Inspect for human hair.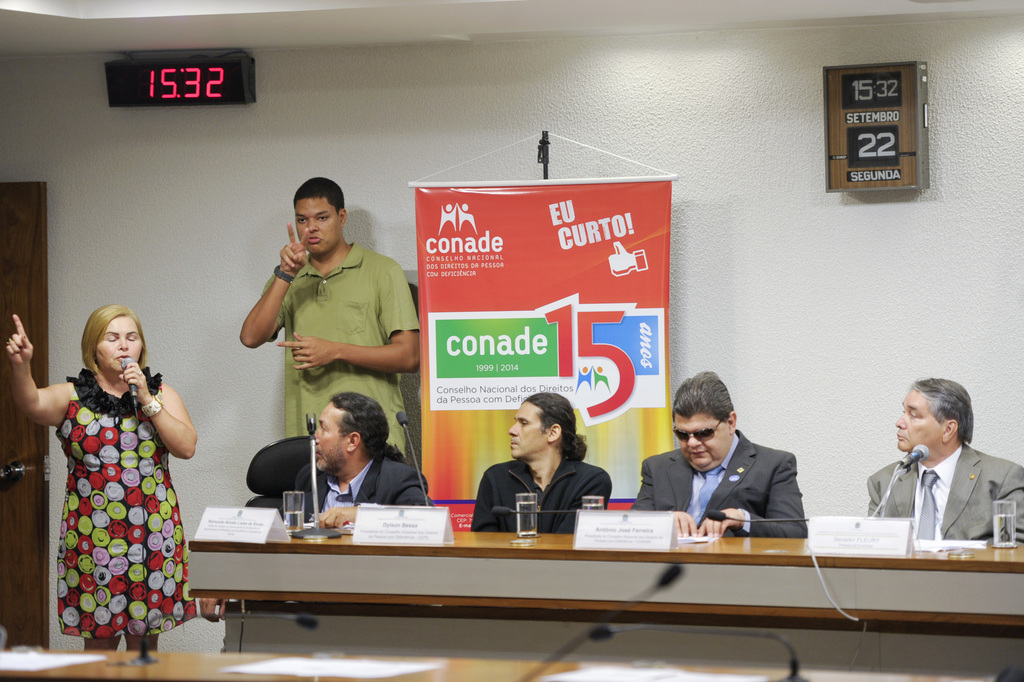
Inspection: bbox=(329, 389, 412, 469).
